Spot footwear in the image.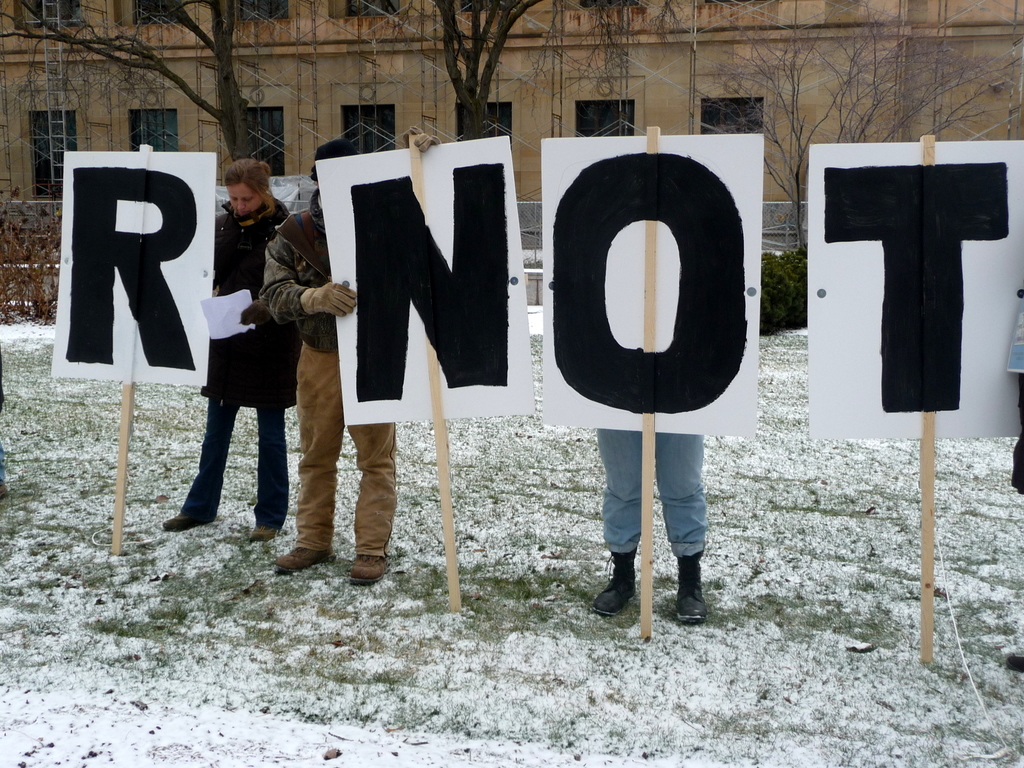
footwear found at {"x1": 275, "y1": 547, "x2": 335, "y2": 574}.
